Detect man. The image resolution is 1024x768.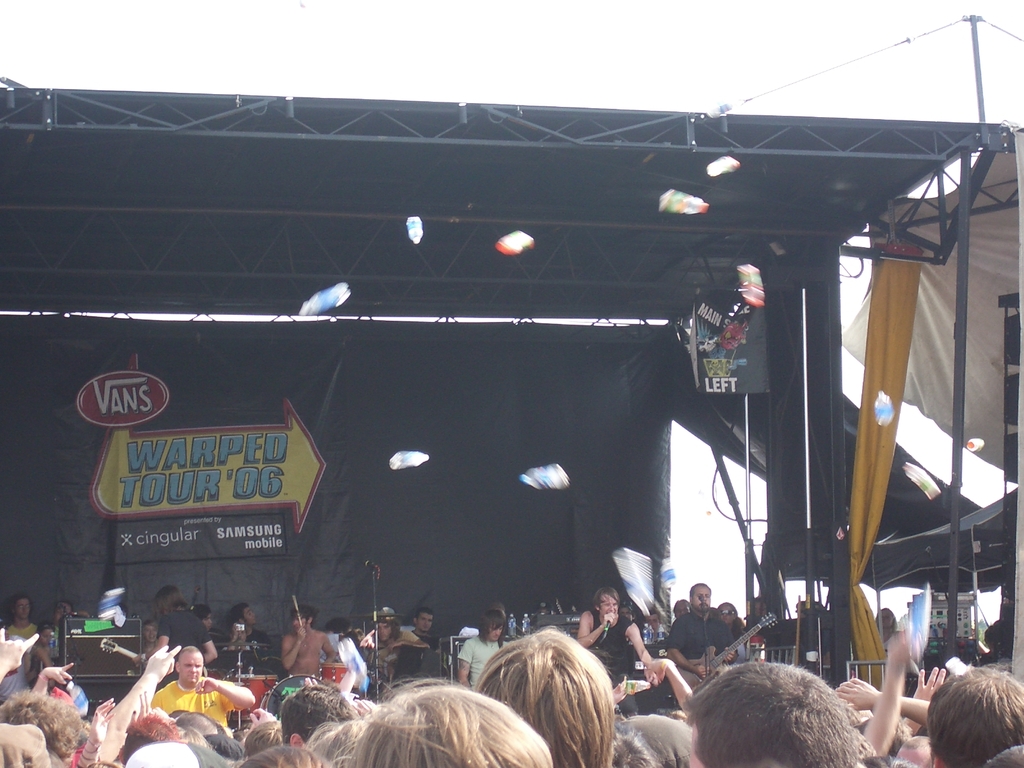
left=276, top=684, right=355, bottom=746.
